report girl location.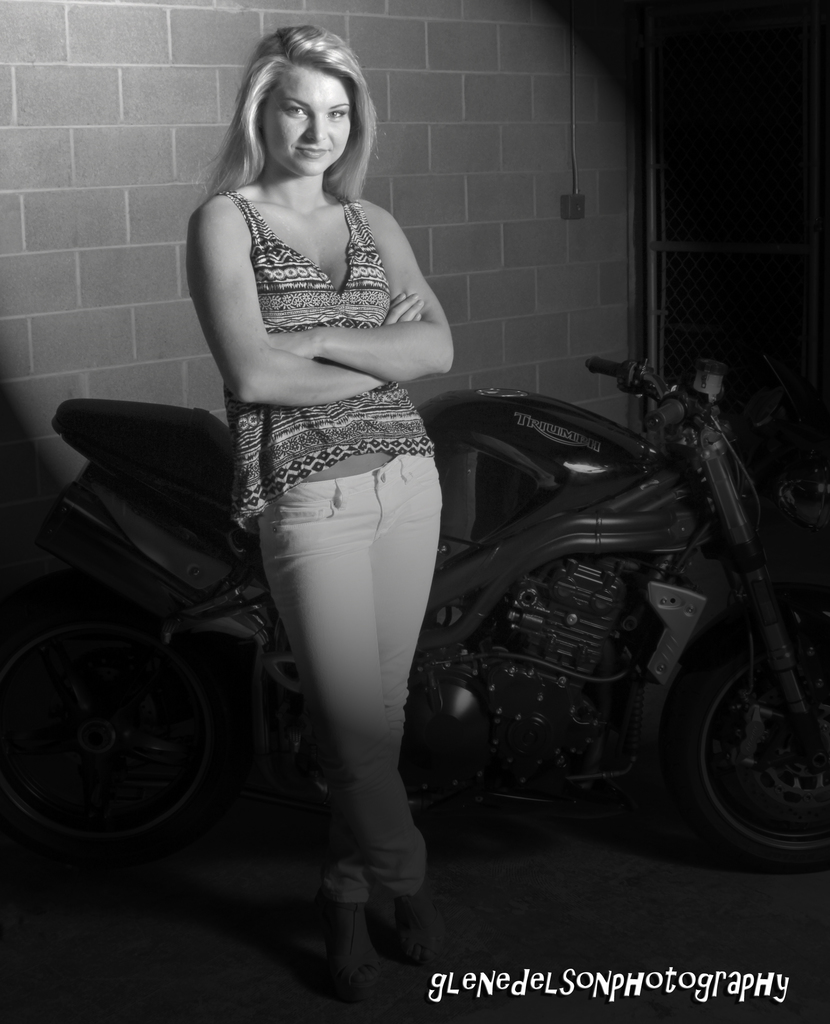
Report: [x1=189, y1=20, x2=454, y2=998].
